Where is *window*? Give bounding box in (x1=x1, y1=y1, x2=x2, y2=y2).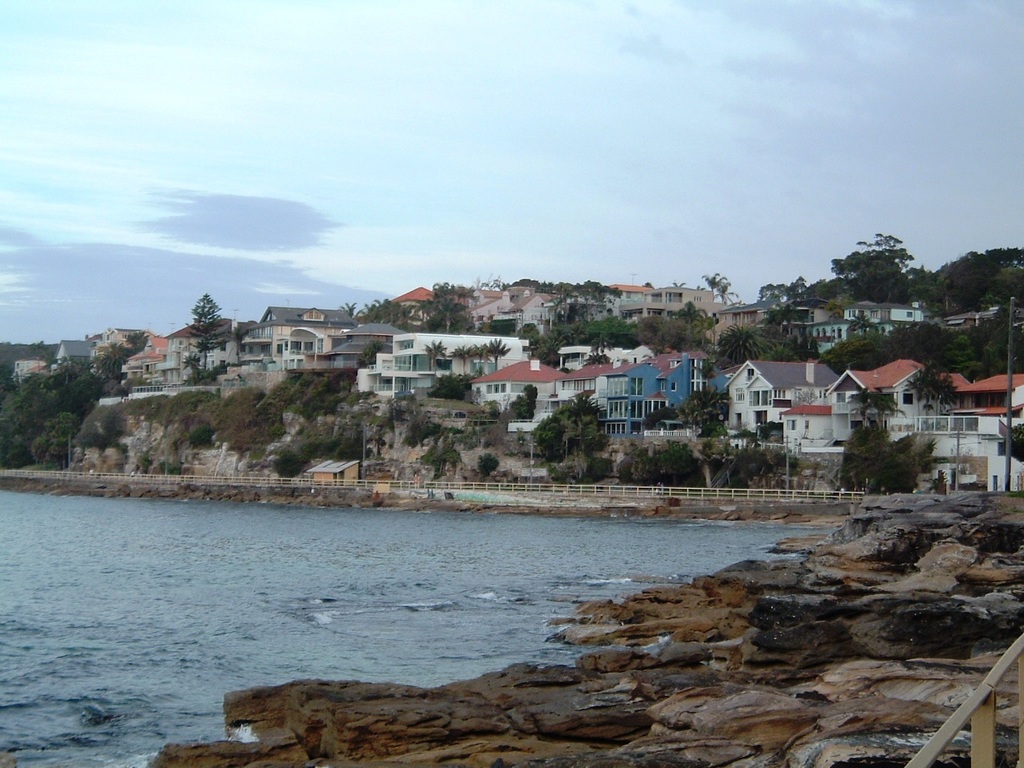
(x1=746, y1=379, x2=781, y2=414).
